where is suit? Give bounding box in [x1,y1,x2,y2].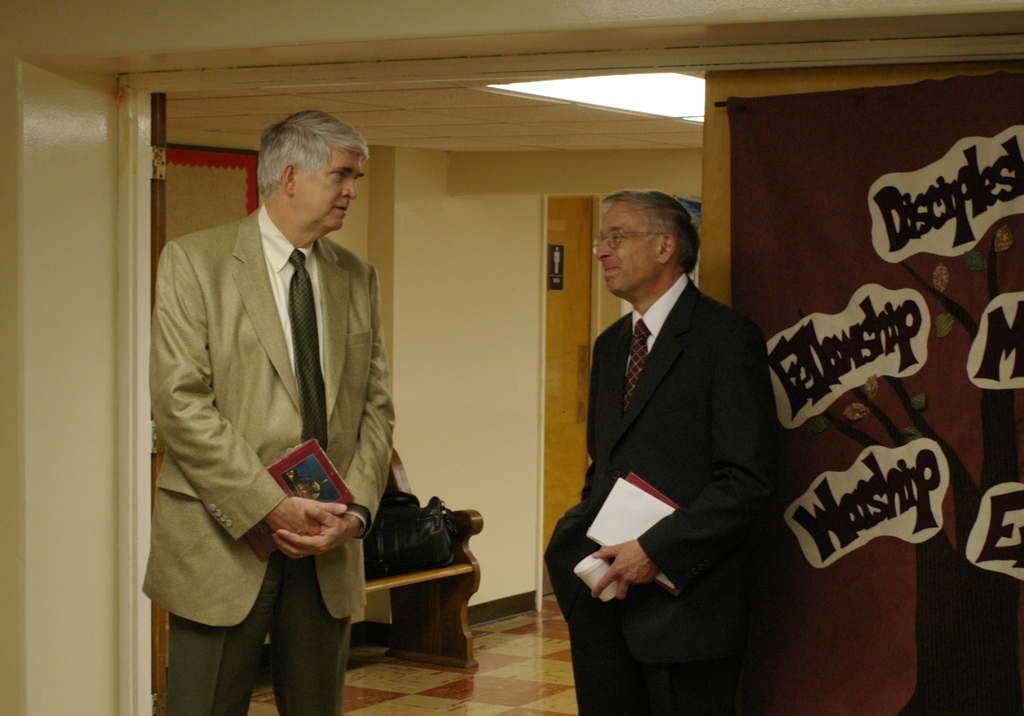
[541,276,782,713].
